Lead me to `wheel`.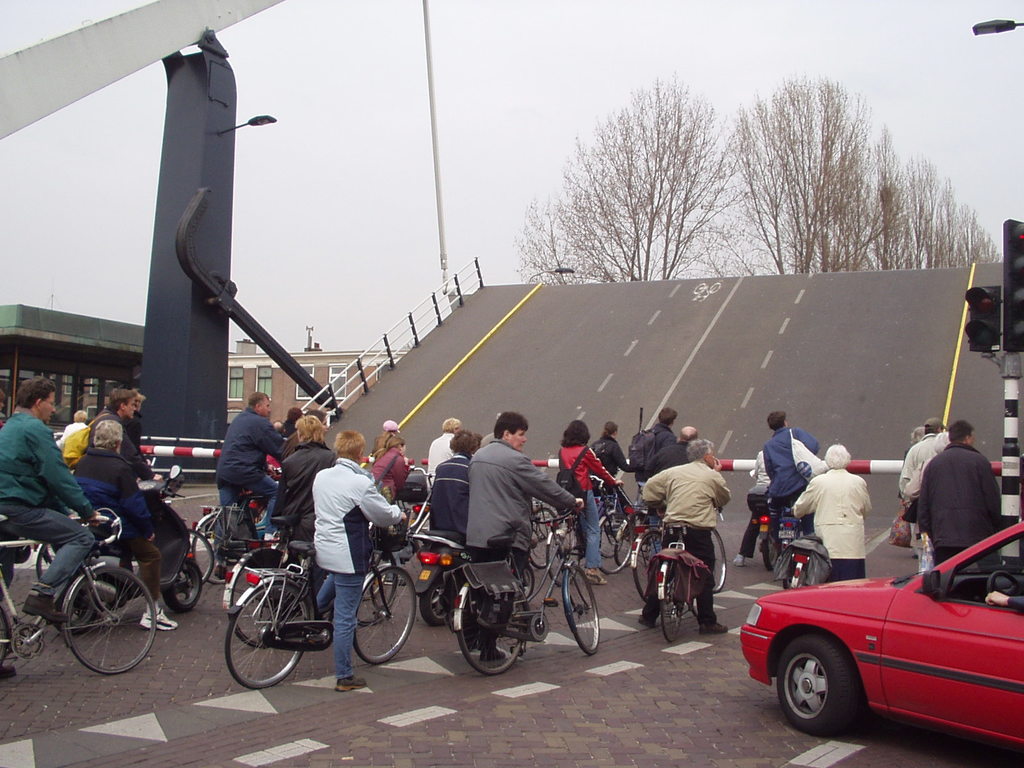
Lead to <region>593, 520, 628, 556</region>.
